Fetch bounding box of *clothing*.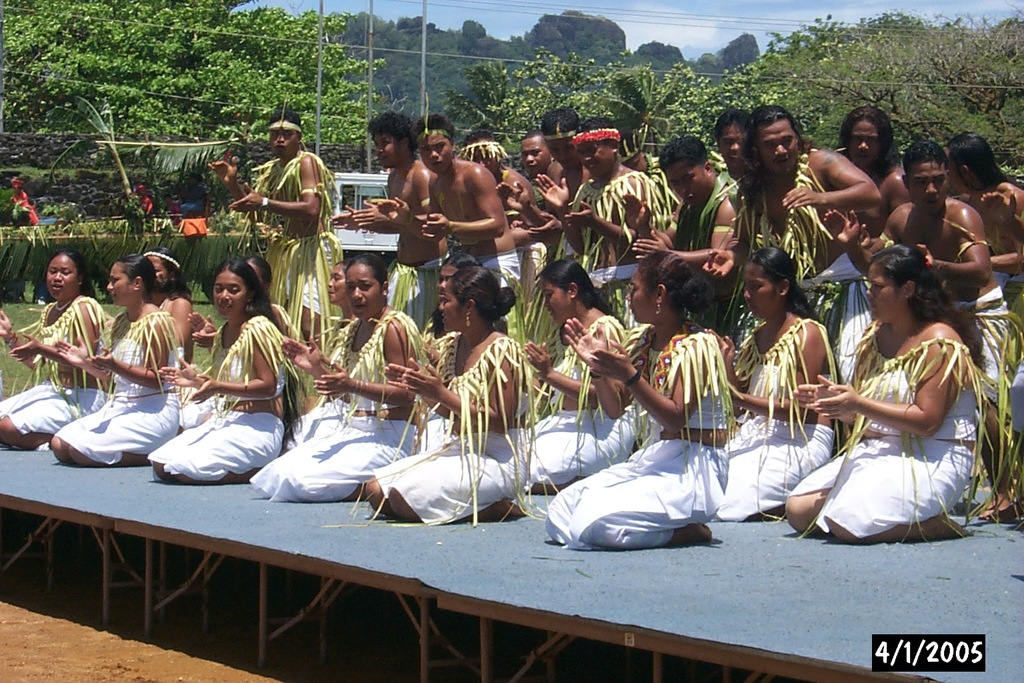
Bbox: <region>711, 353, 843, 528</region>.
